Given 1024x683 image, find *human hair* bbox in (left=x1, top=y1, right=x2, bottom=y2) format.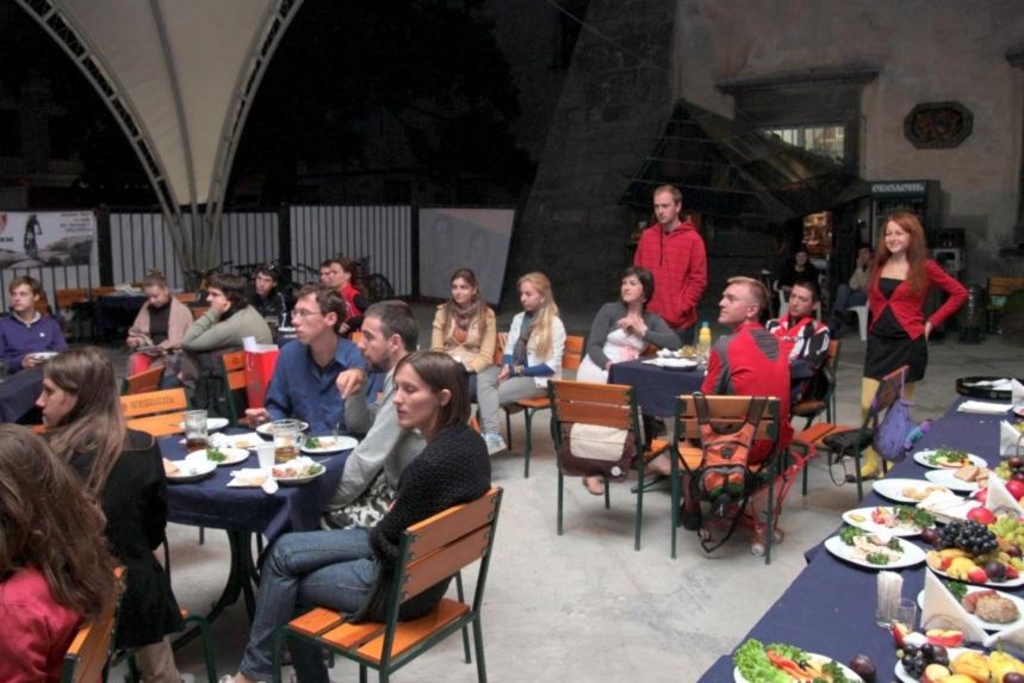
(left=391, top=343, right=478, bottom=442).
